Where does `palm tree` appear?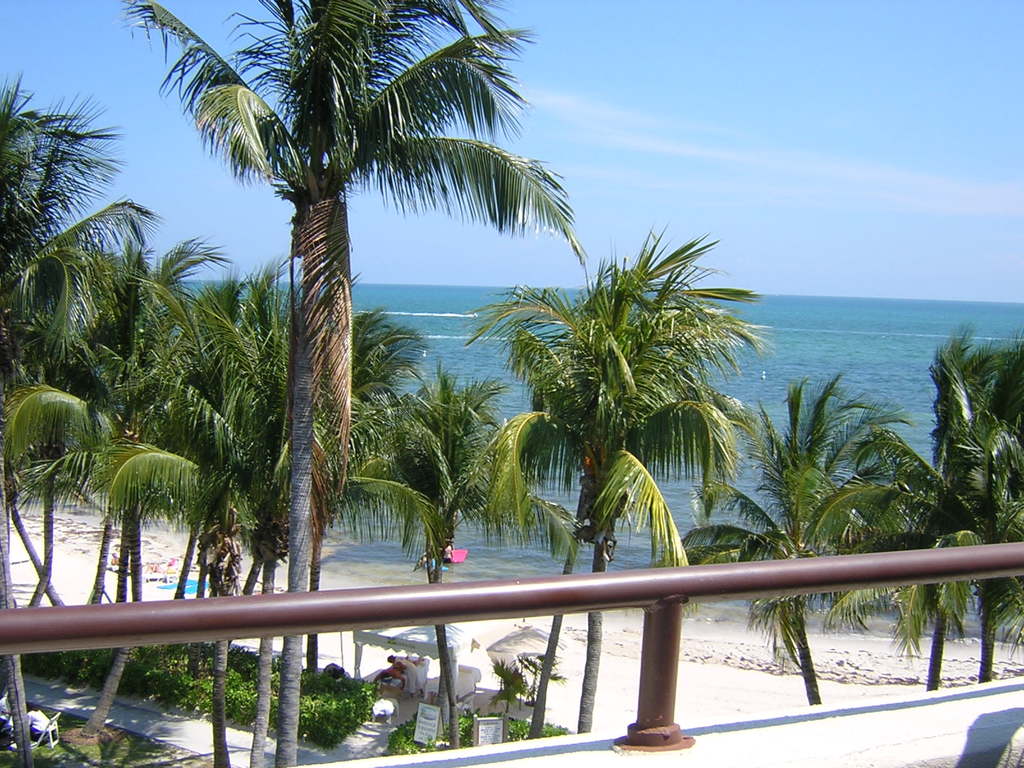
Appears at (left=749, top=395, right=864, bottom=502).
